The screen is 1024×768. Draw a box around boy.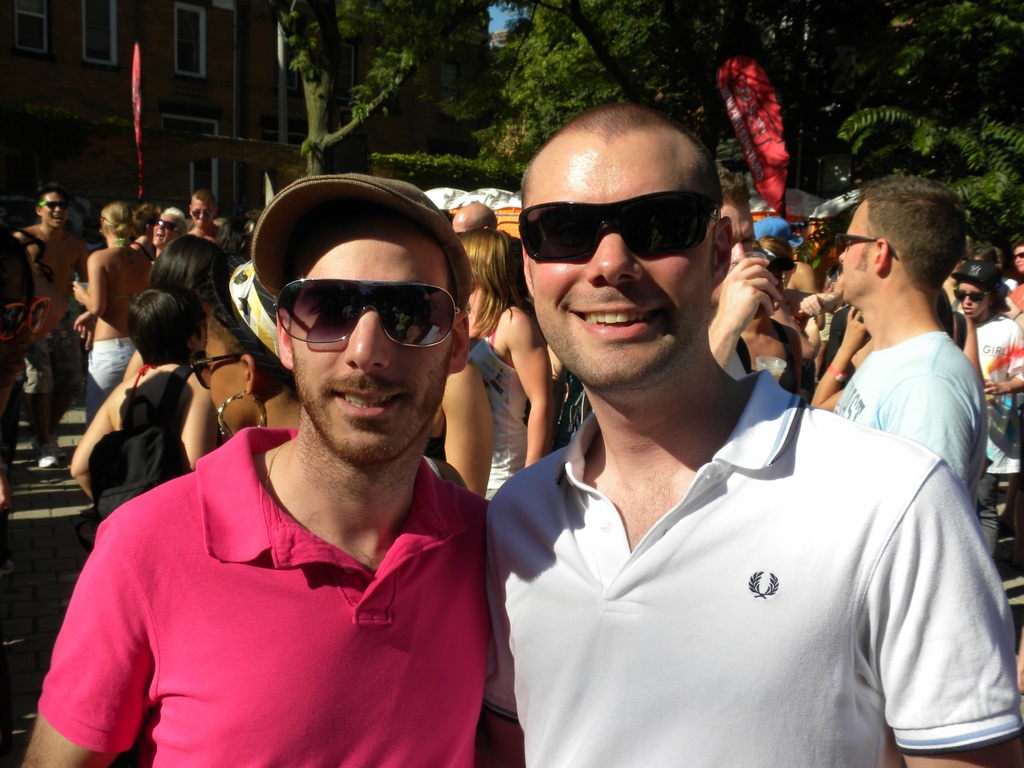
<region>72, 284, 220, 500</region>.
